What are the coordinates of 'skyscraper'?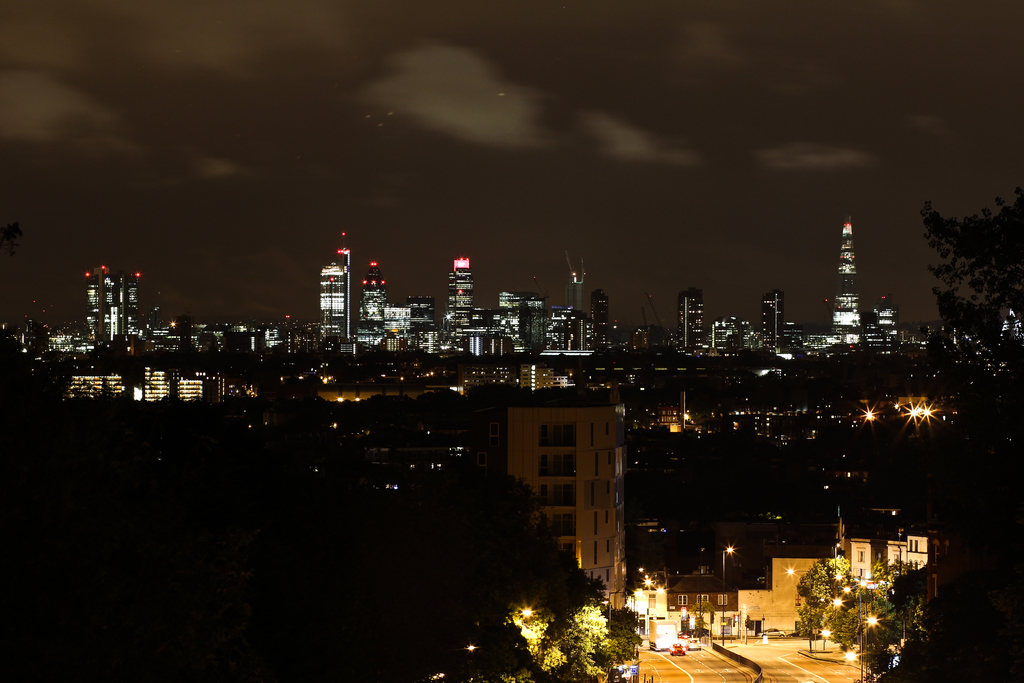
(x1=316, y1=229, x2=353, y2=350).
